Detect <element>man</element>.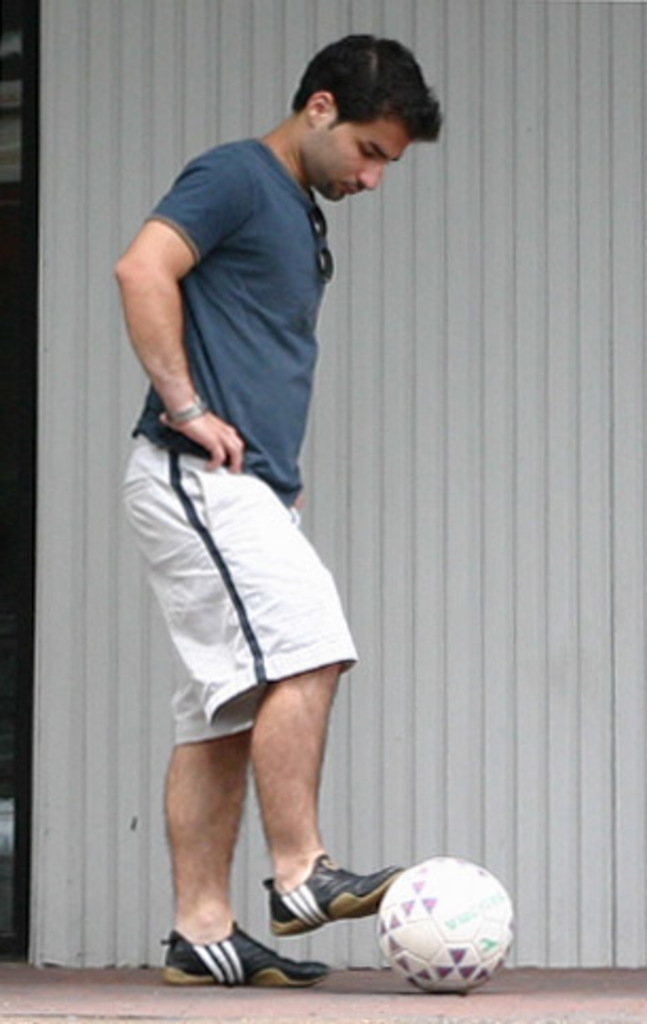
Detected at bbox=[114, 68, 459, 848].
